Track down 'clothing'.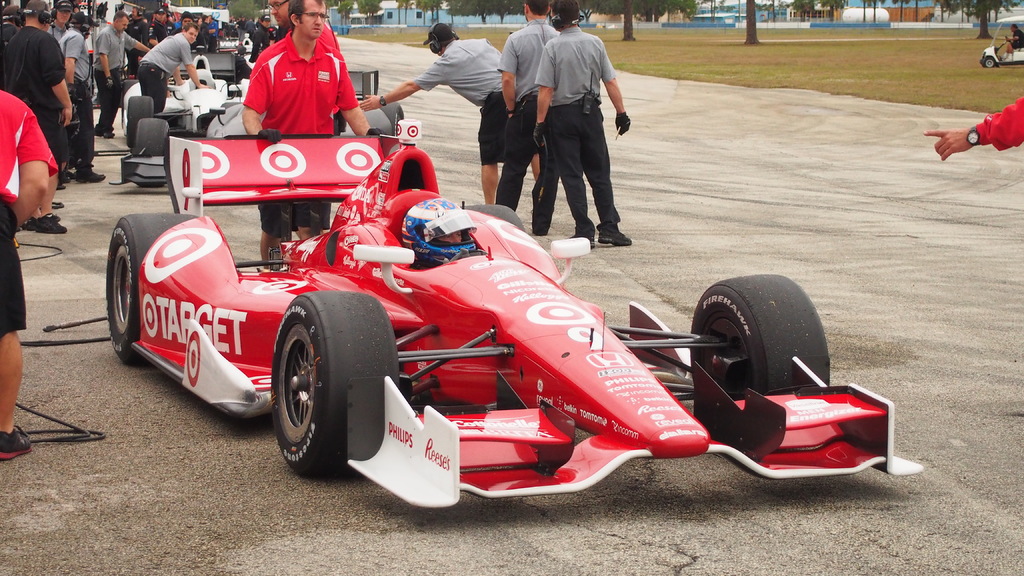
Tracked to bbox=[2, 22, 79, 162].
